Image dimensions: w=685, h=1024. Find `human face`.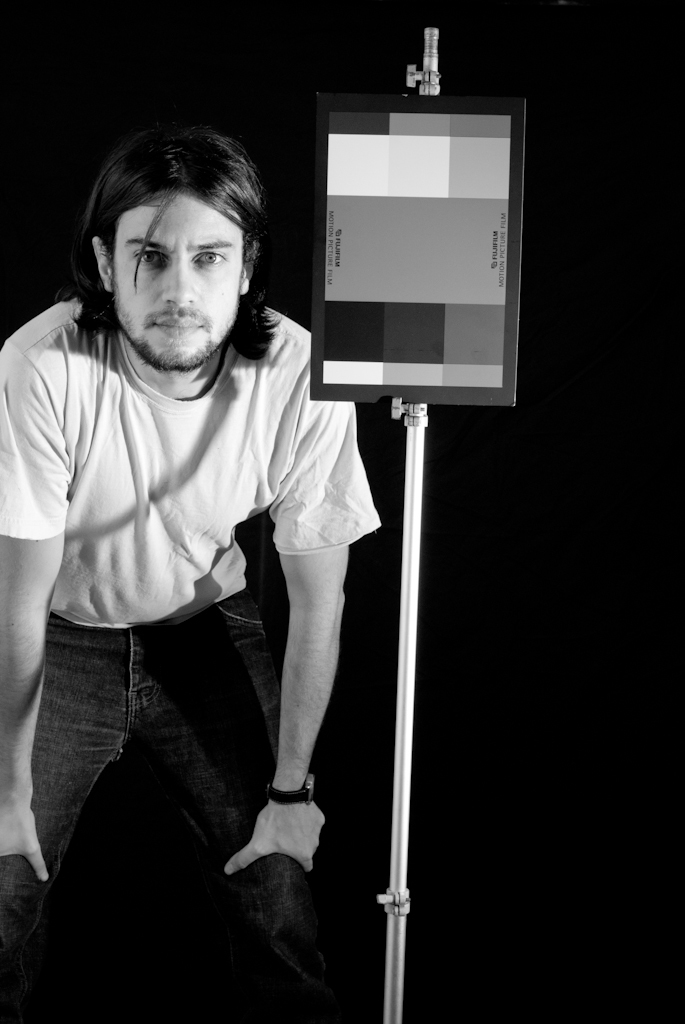
116 185 243 357.
